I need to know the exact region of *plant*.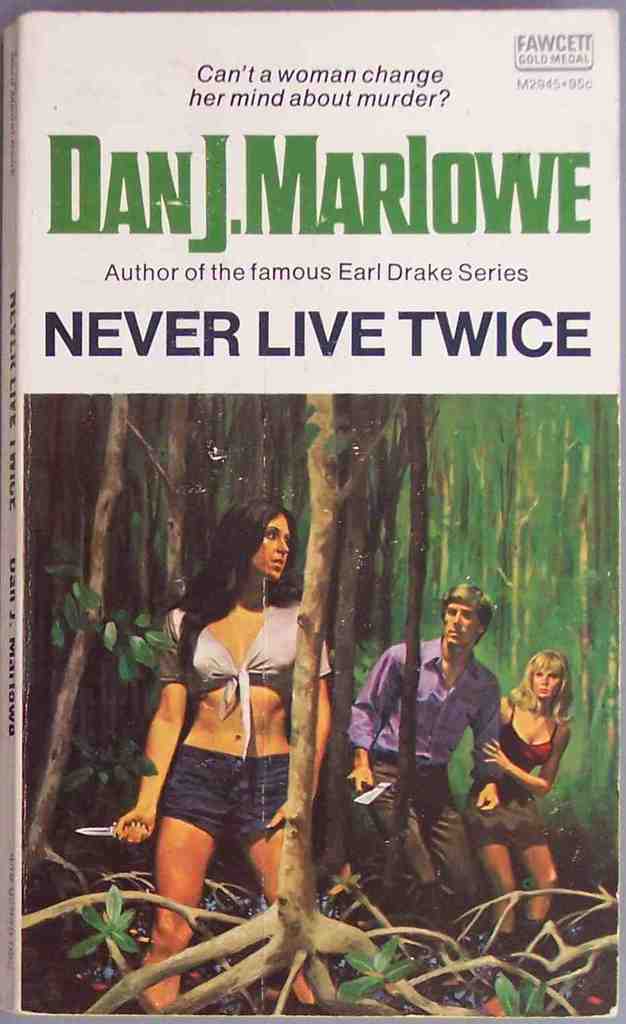
Region: select_region(337, 935, 423, 1002).
